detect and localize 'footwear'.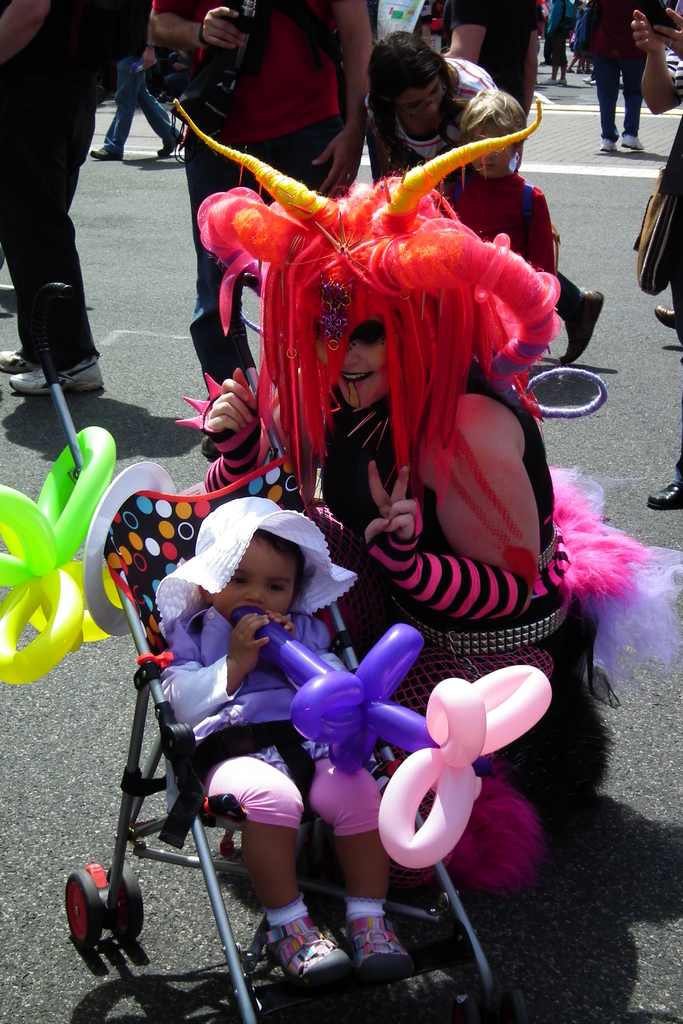
Localized at rect(0, 344, 49, 378).
